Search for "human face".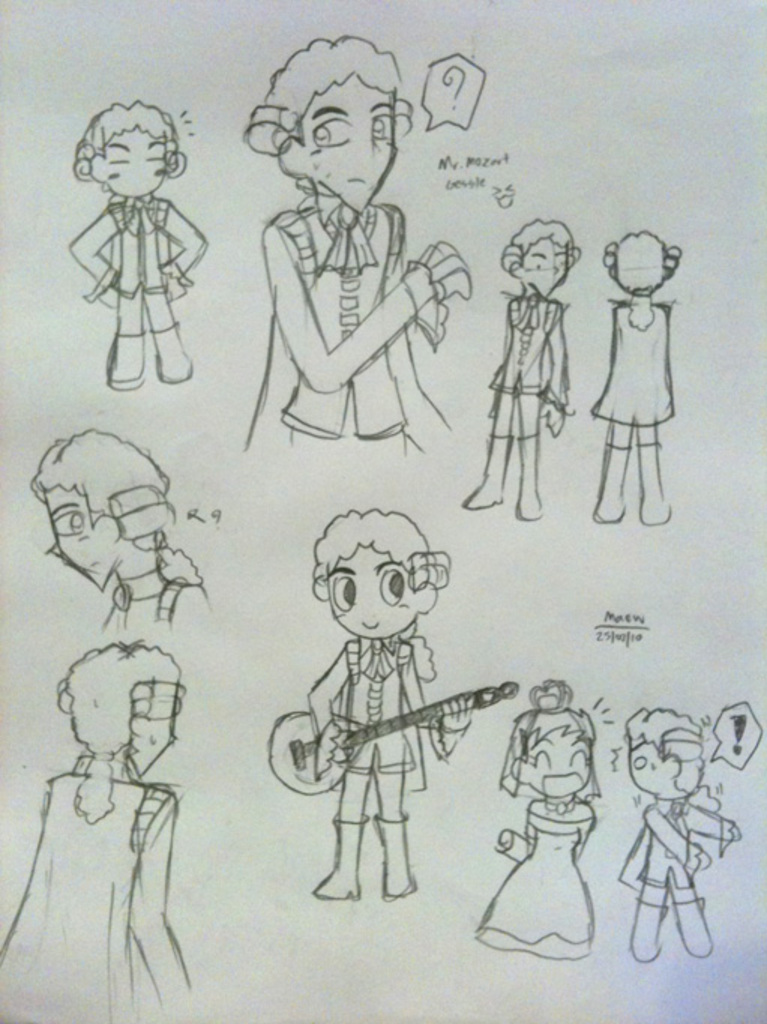
Found at detection(326, 542, 419, 638).
